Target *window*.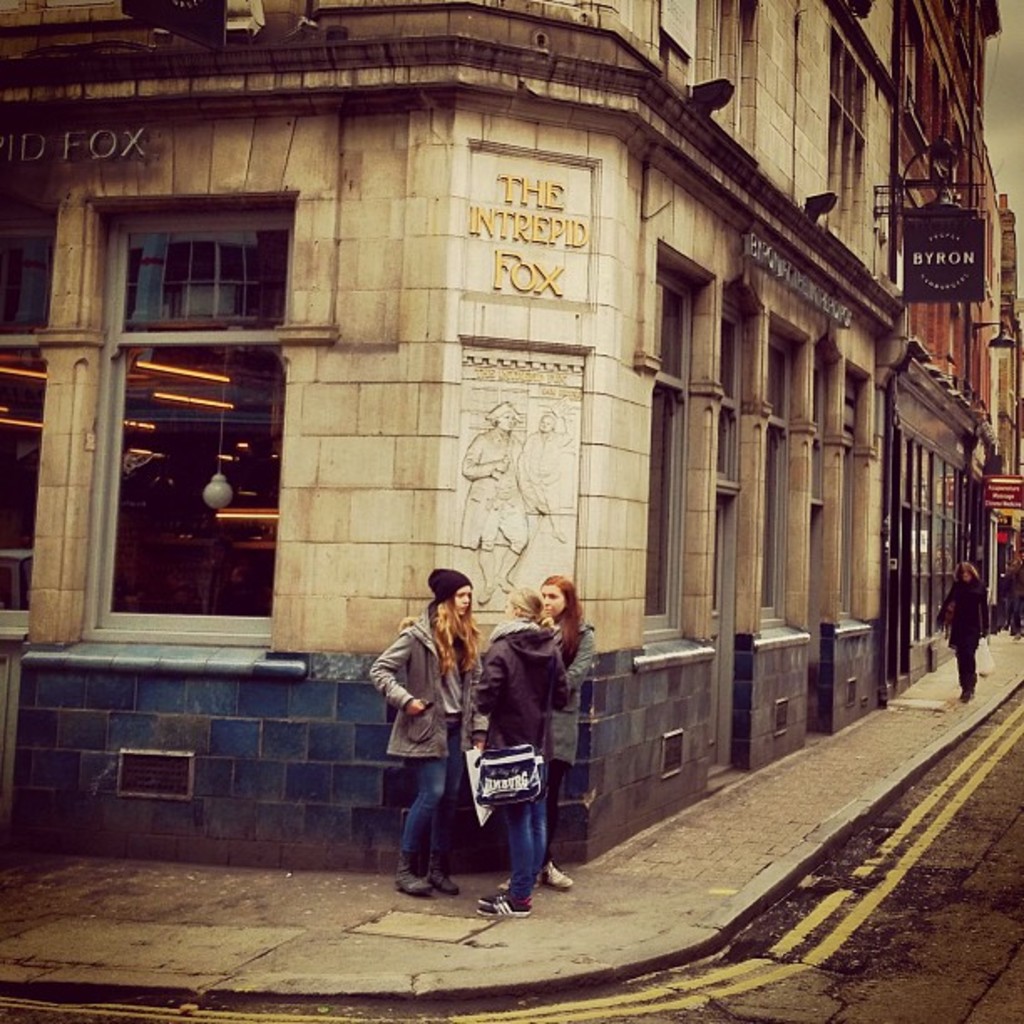
Target region: left=902, top=301, right=992, bottom=425.
